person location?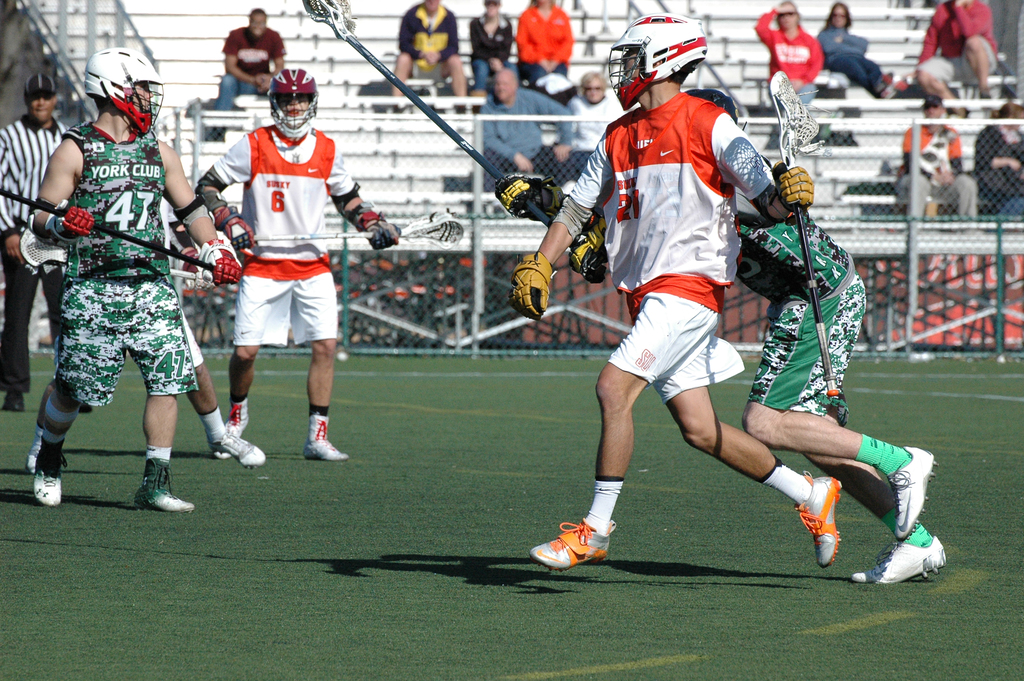
<bbox>200, 72, 408, 460</bbox>
